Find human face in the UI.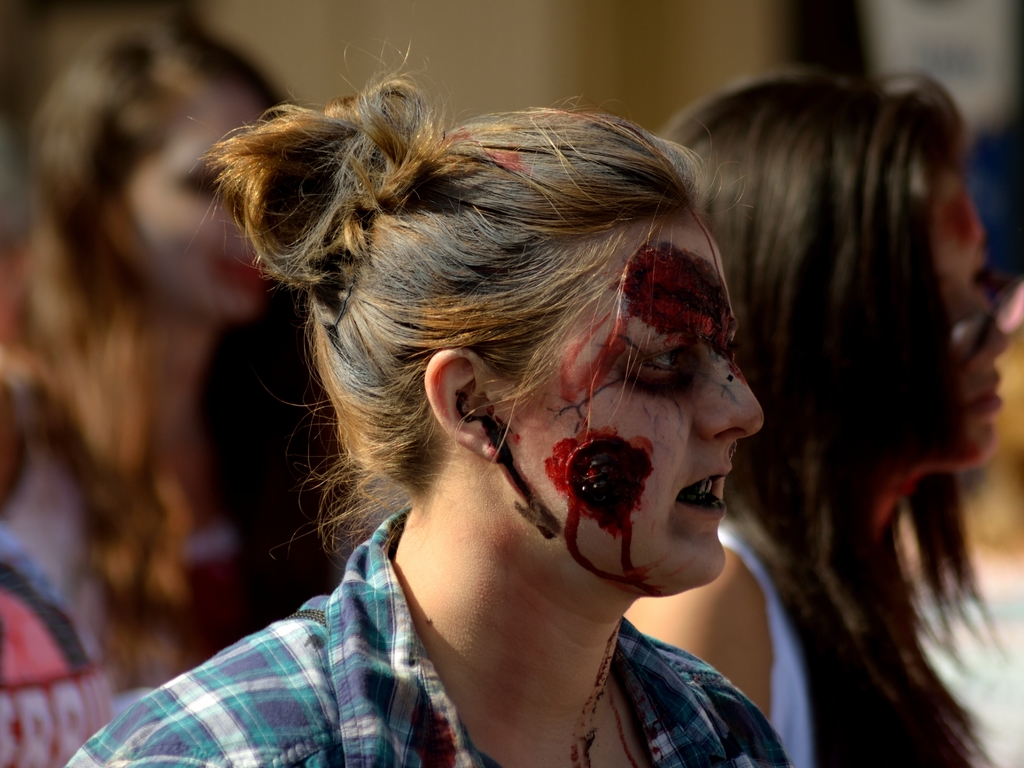
UI element at 915,166,1010,476.
